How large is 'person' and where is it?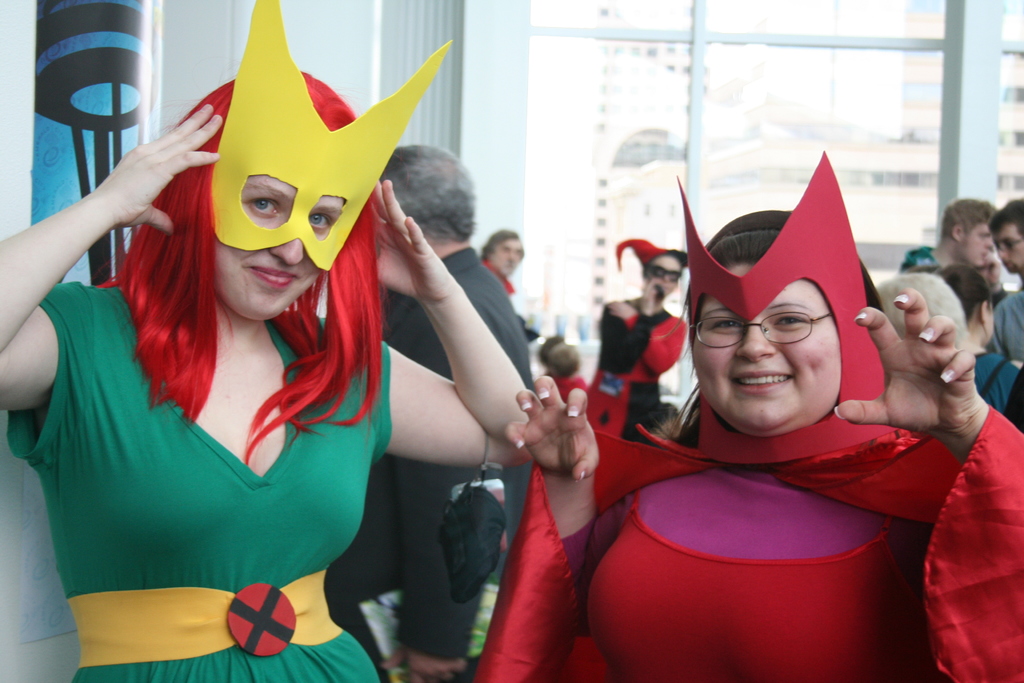
Bounding box: bbox=(984, 192, 1023, 363).
